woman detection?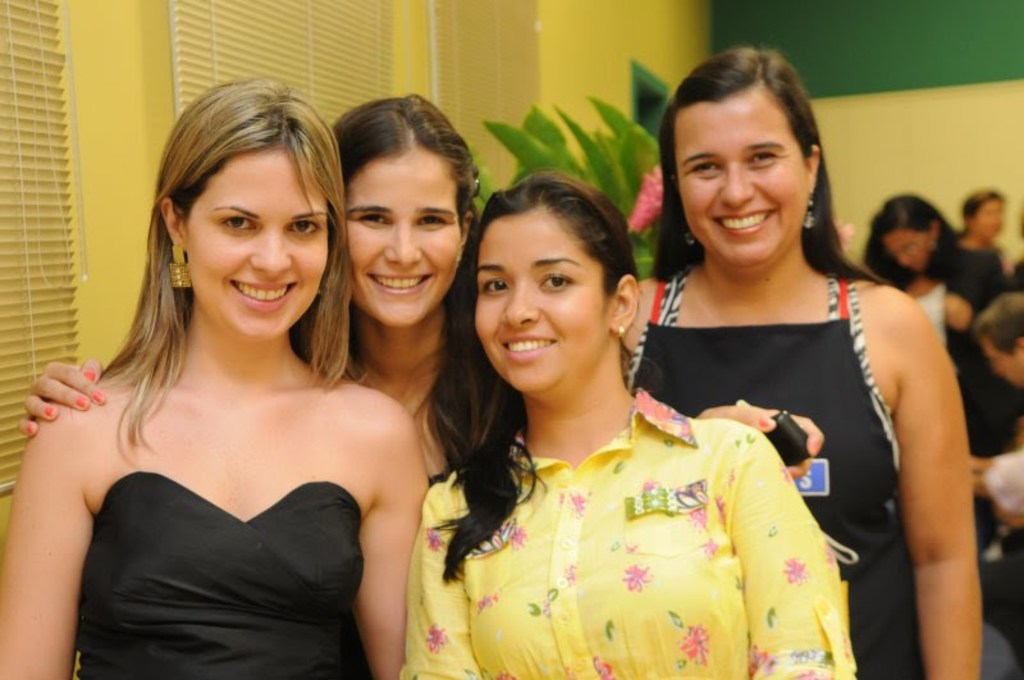
region(614, 46, 982, 679)
